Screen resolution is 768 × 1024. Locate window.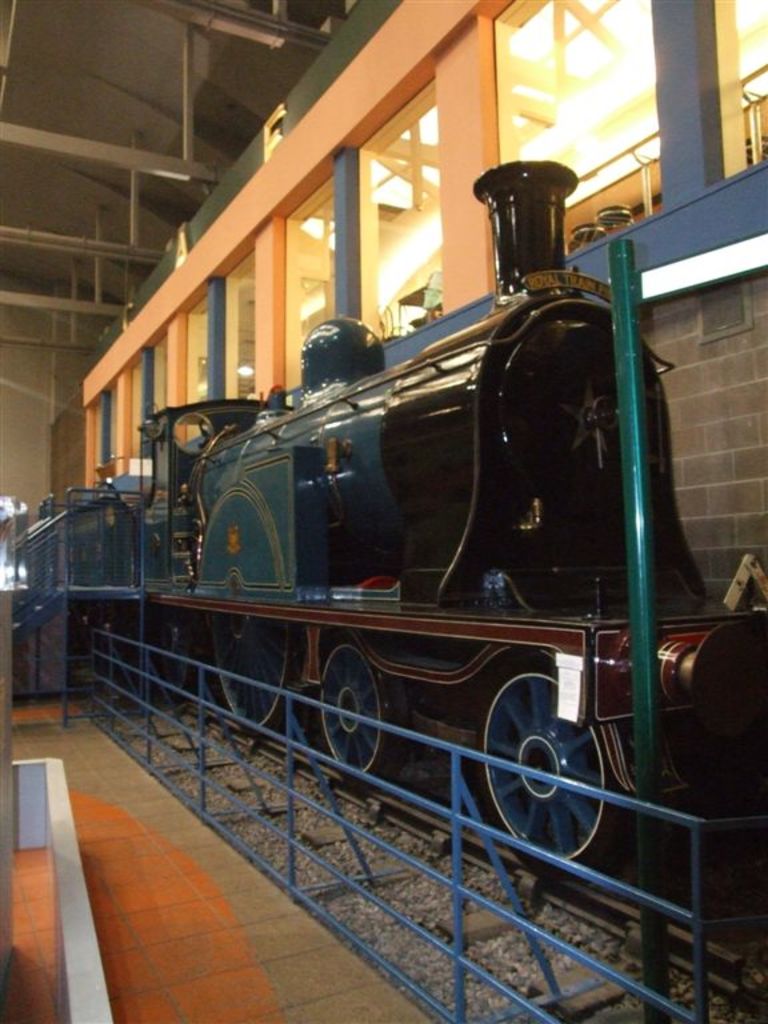
l=181, t=300, r=209, b=440.
